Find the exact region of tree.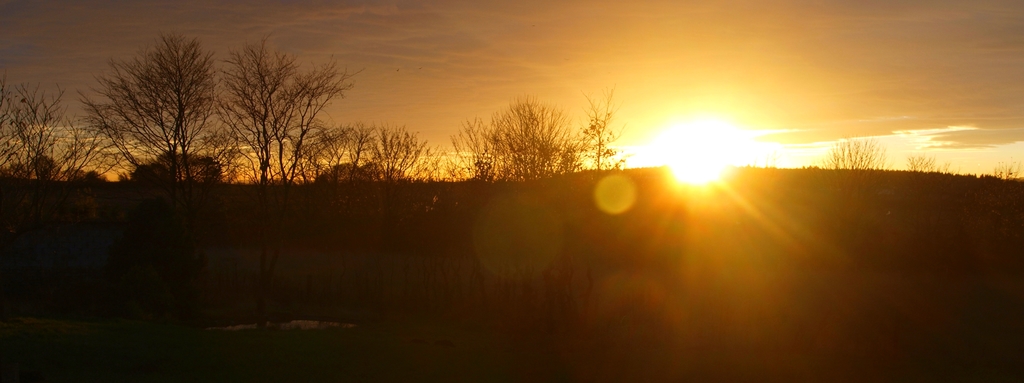
Exact region: locate(347, 121, 436, 218).
